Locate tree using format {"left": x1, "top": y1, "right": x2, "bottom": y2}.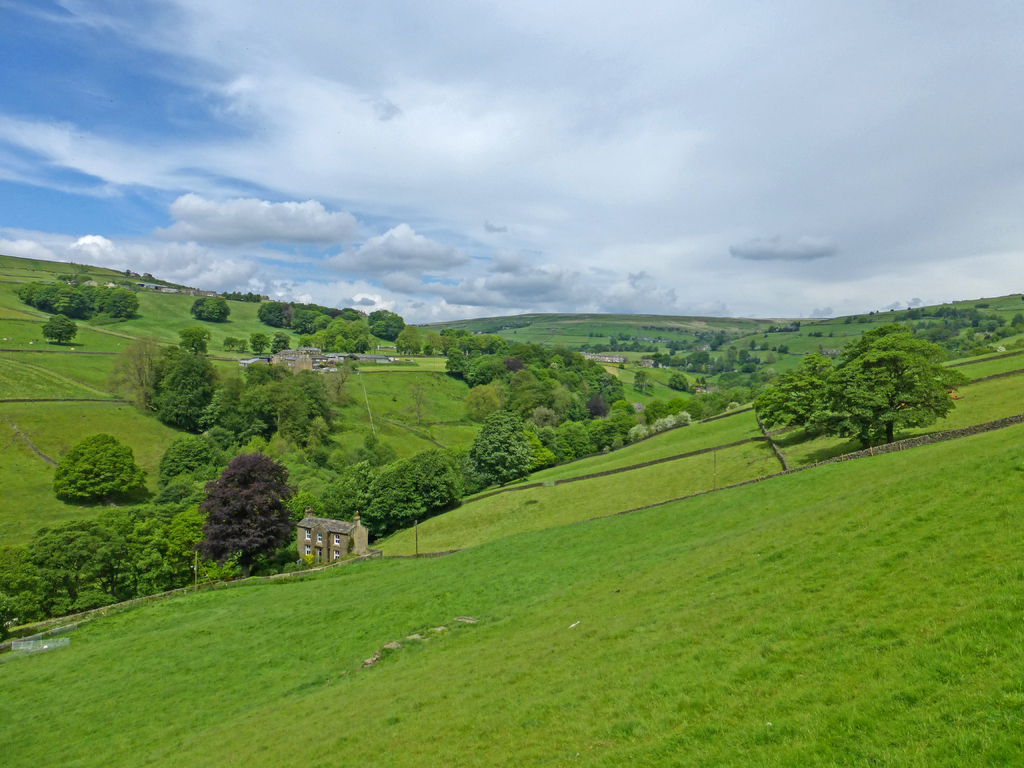
{"left": 369, "top": 308, "right": 407, "bottom": 342}.
